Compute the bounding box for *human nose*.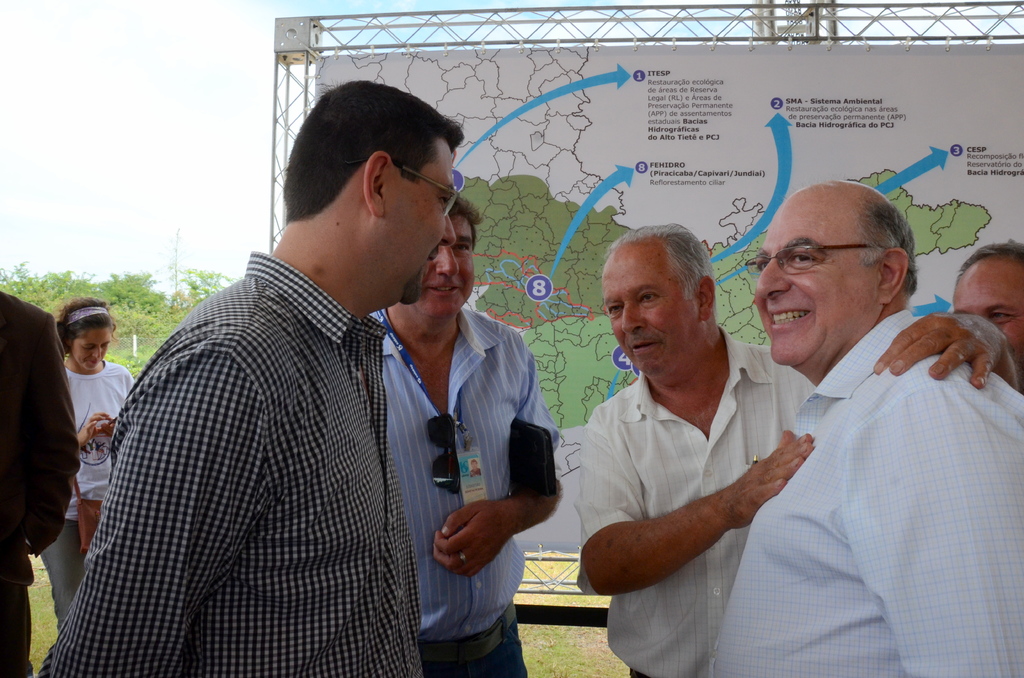
x1=621, y1=302, x2=648, y2=335.
